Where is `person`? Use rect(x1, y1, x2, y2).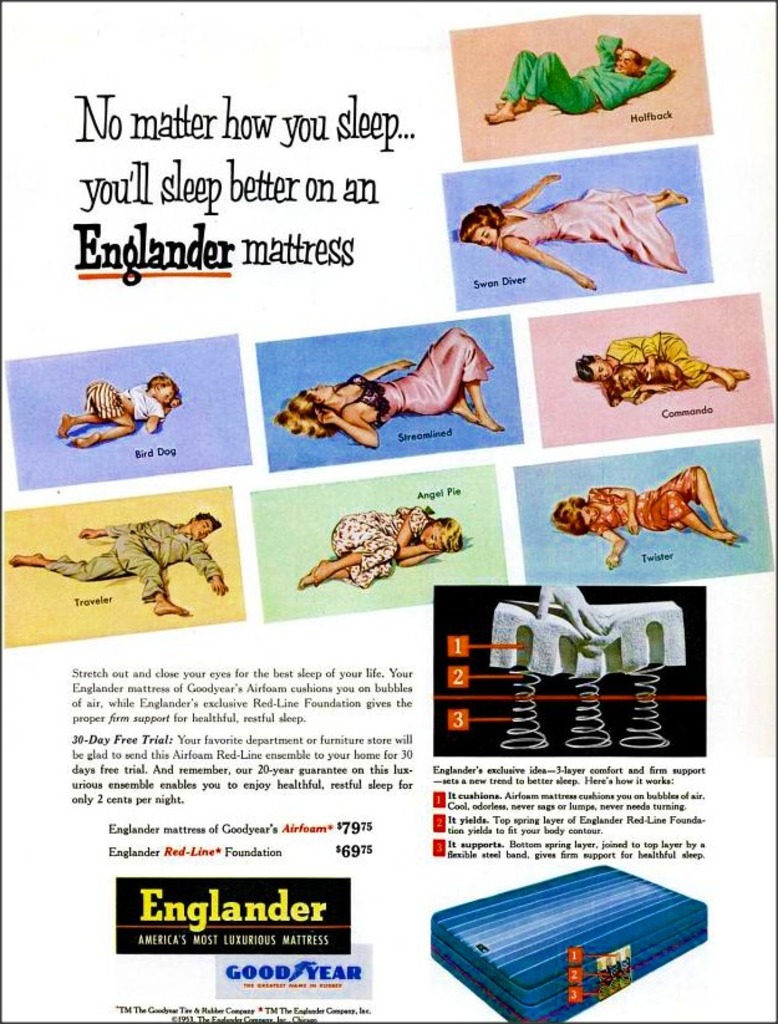
rect(461, 165, 690, 290).
